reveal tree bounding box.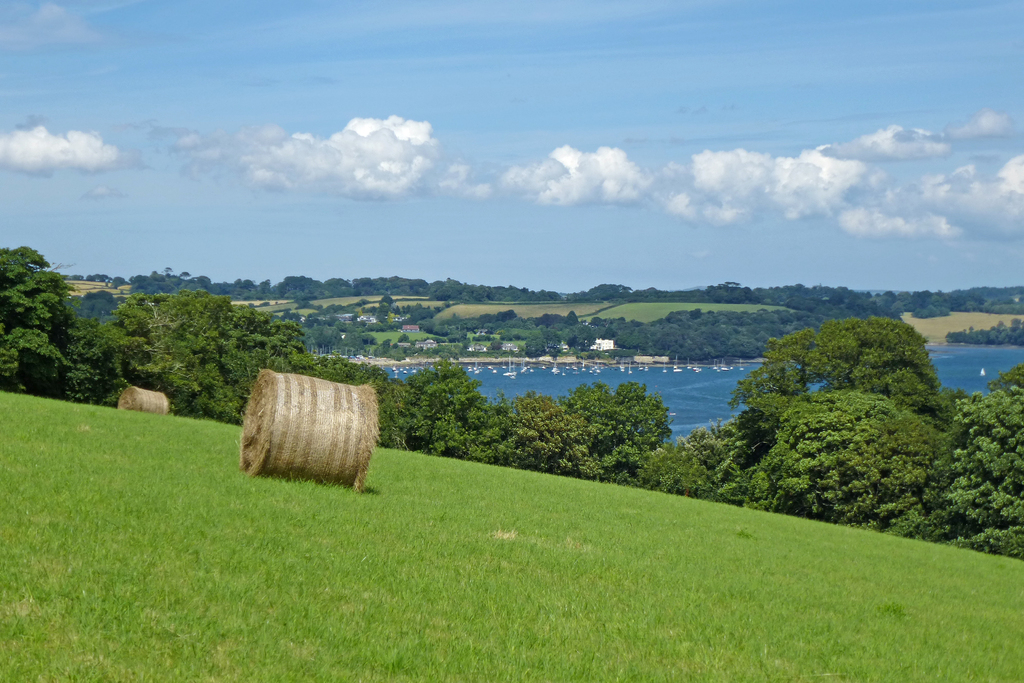
Revealed: locate(733, 315, 963, 503).
